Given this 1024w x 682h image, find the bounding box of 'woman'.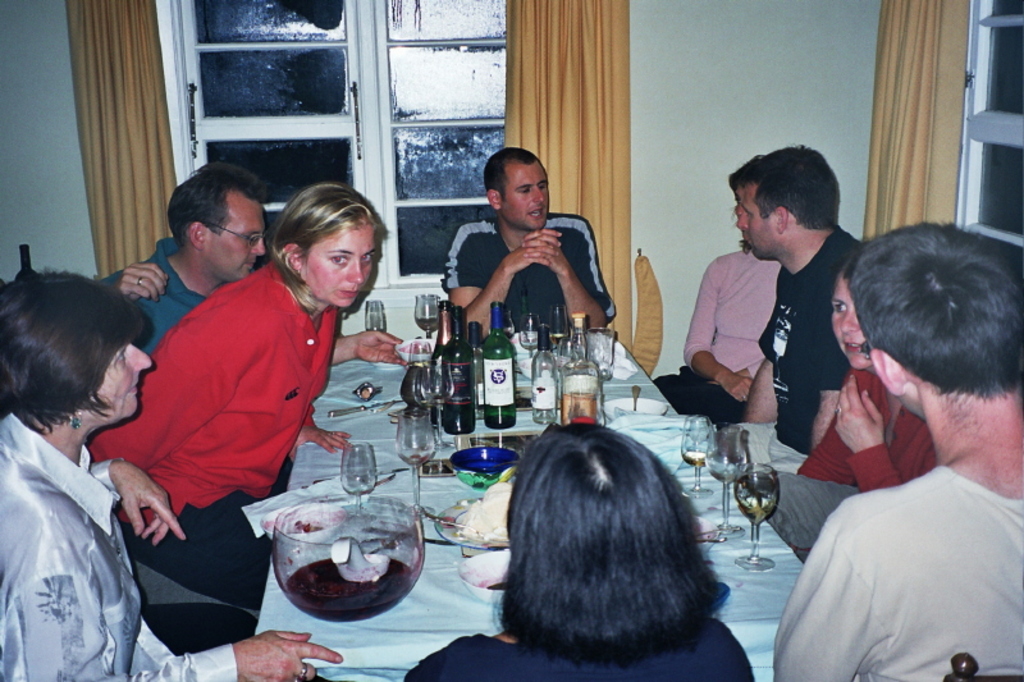
bbox(765, 251, 943, 559).
